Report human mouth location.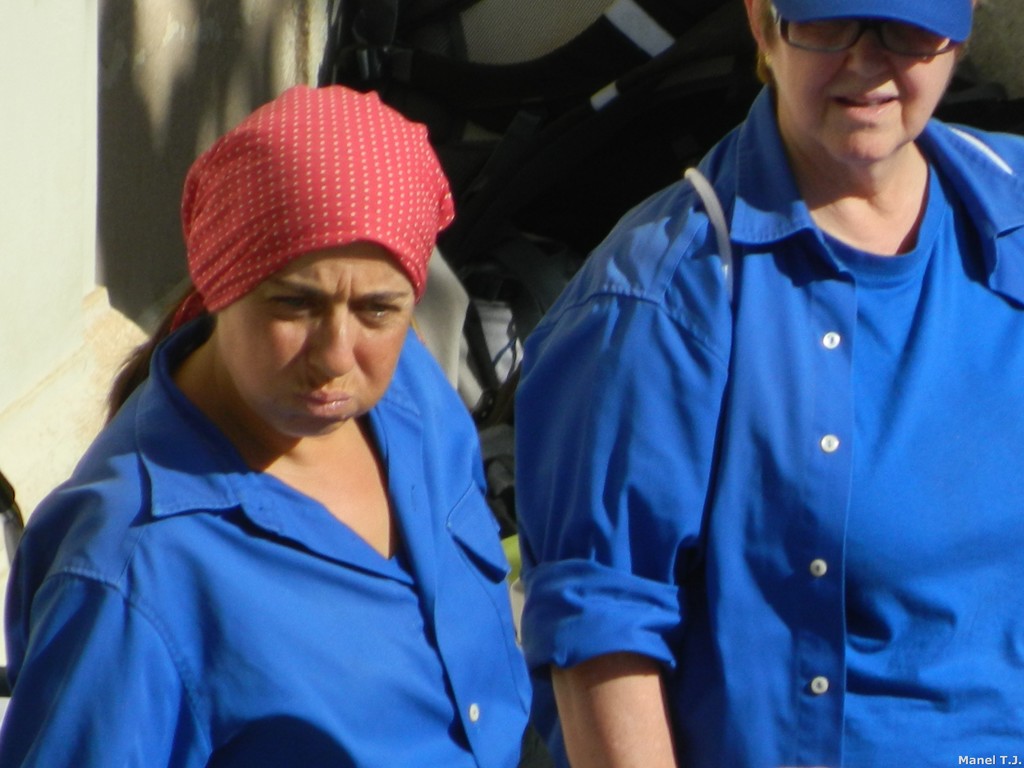
Report: select_region(276, 381, 351, 422).
